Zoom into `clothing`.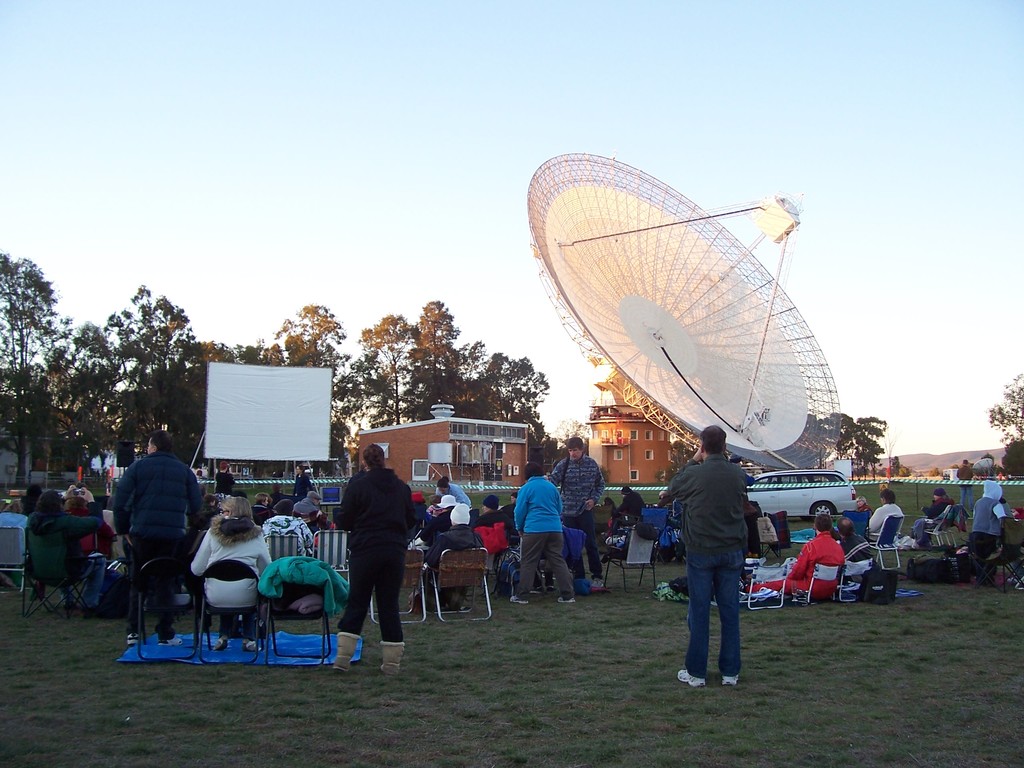
Zoom target: bbox=[839, 527, 870, 557].
